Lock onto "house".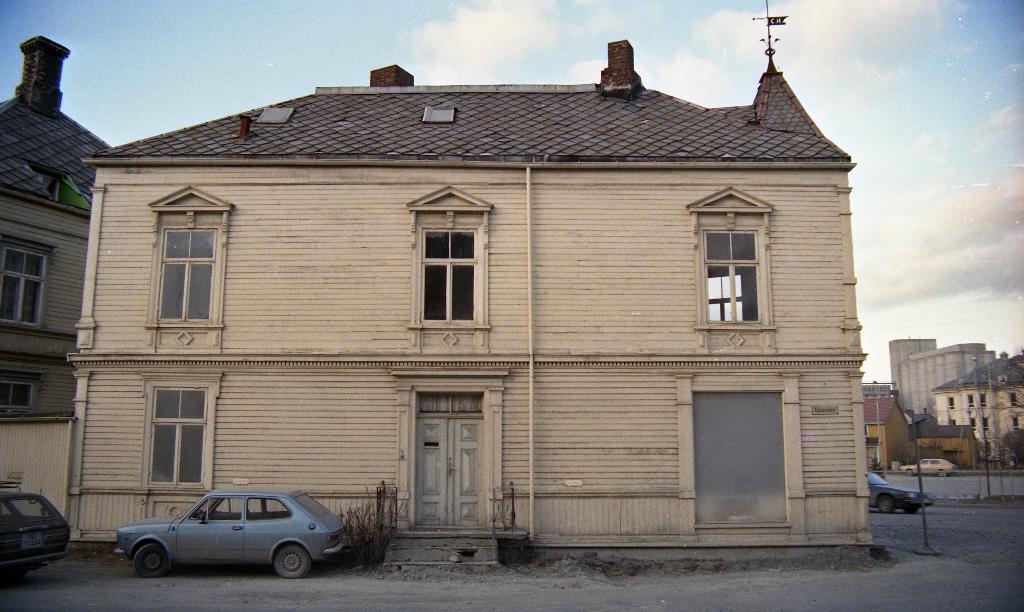
Locked: 97/30/864/575.
